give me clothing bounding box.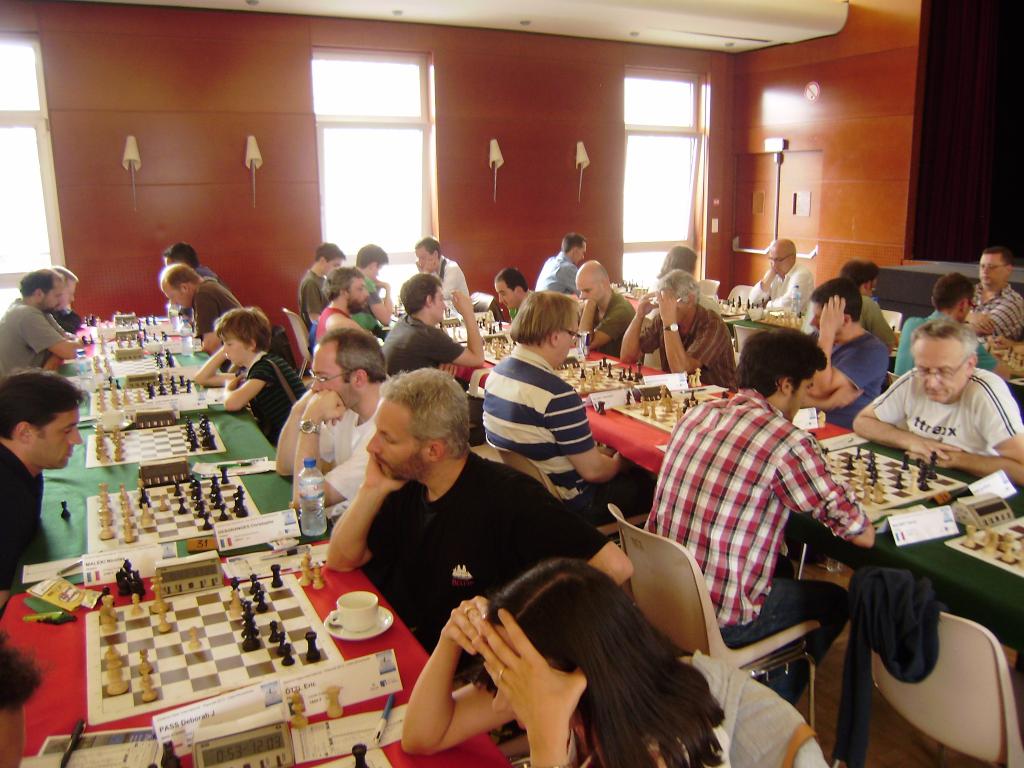
[382, 312, 464, 375].
